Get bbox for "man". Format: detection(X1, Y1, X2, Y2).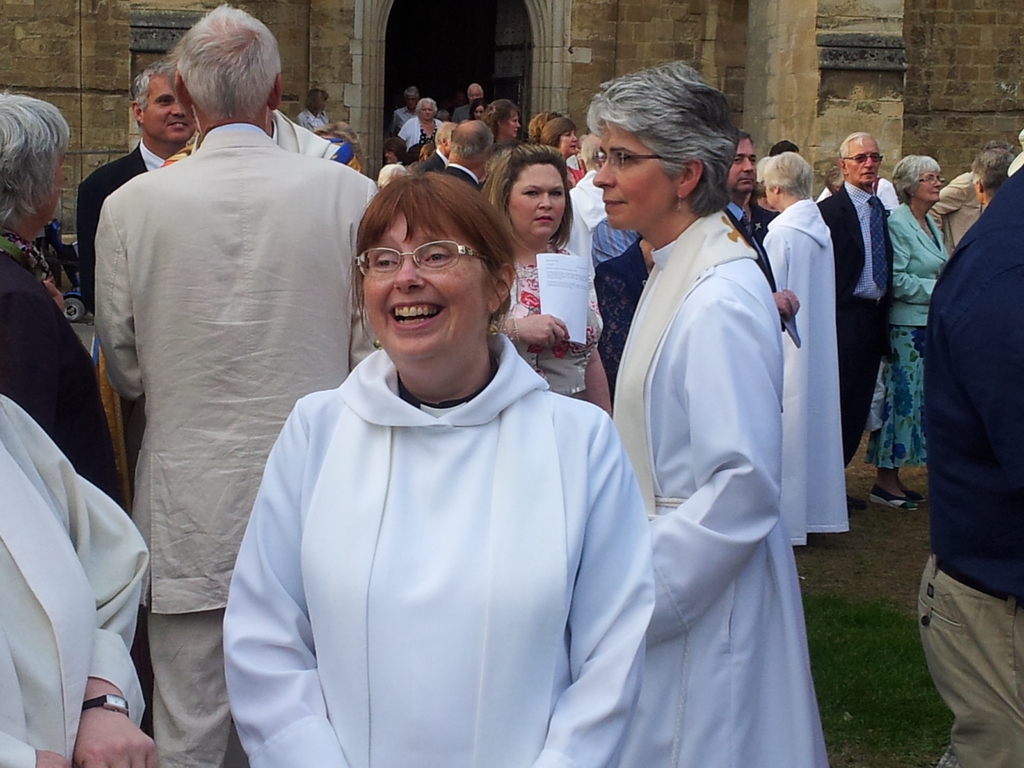
detection(453, 83, 488, 129).
